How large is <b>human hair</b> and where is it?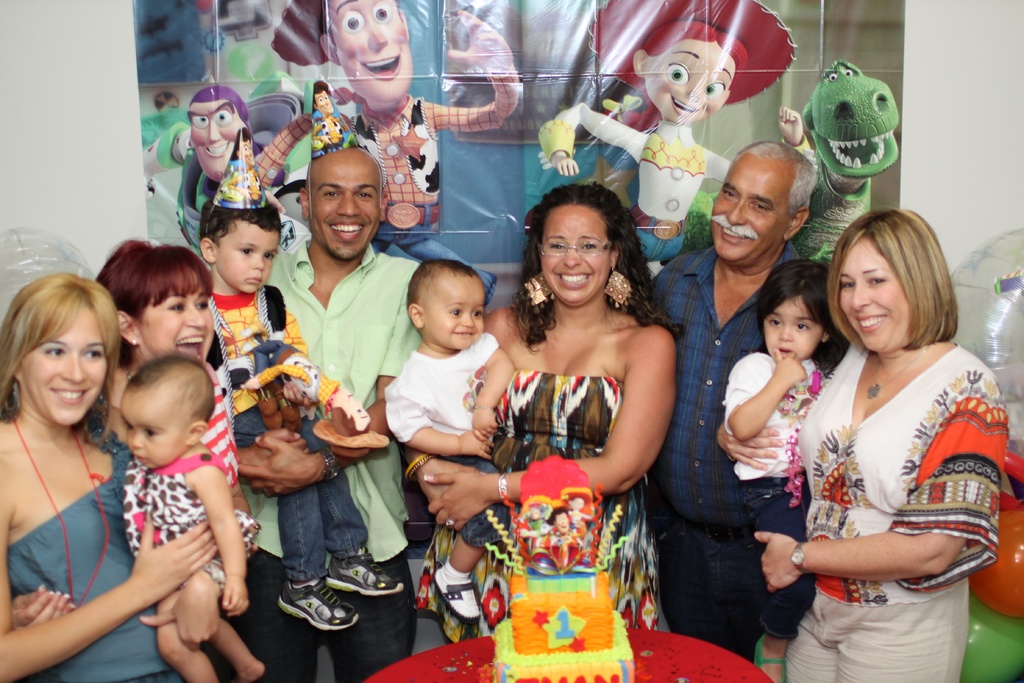
Bounding box: BBox(731, 140, 819, 220).
